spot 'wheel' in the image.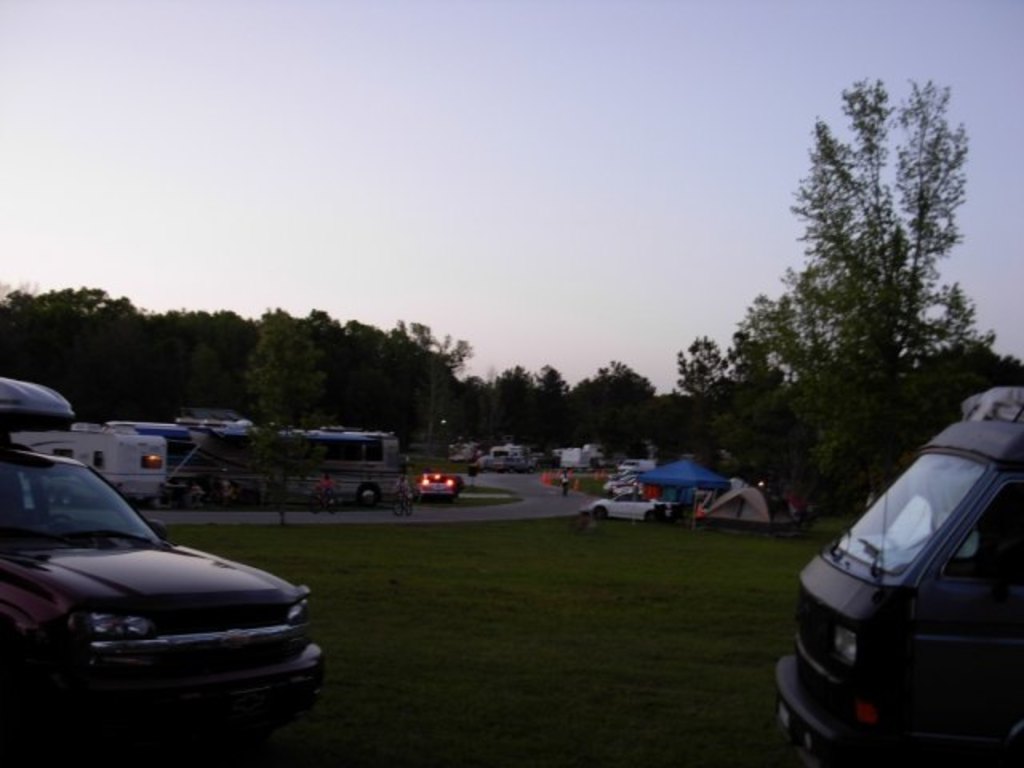
'wheel' found at <box>358,480,382,507</box>.
